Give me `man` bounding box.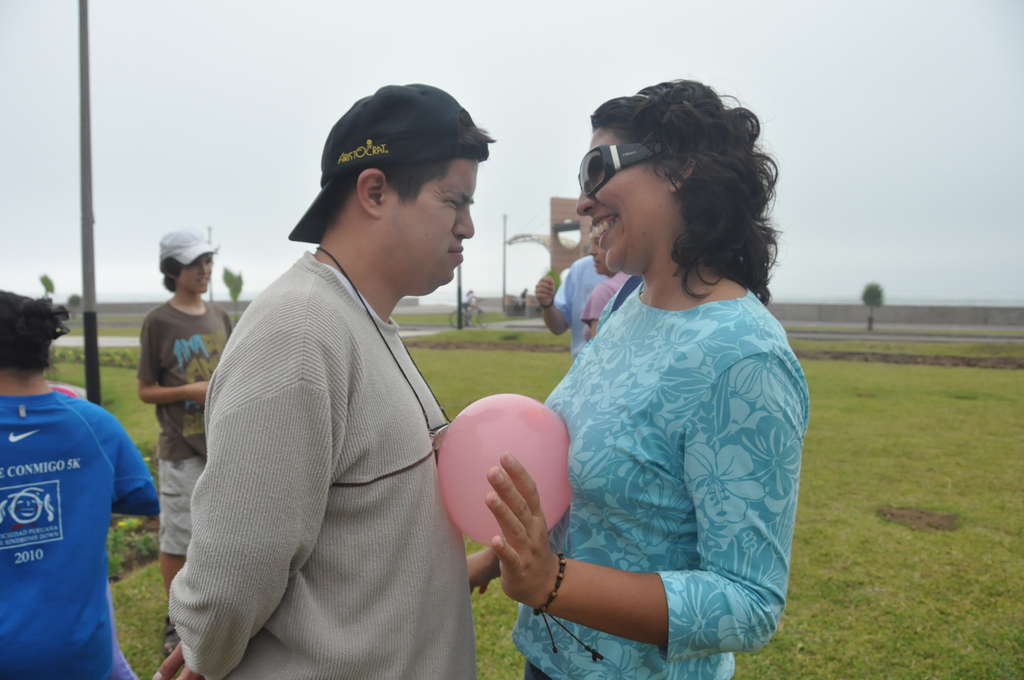
l=175, t=85, r=516, b=669.
